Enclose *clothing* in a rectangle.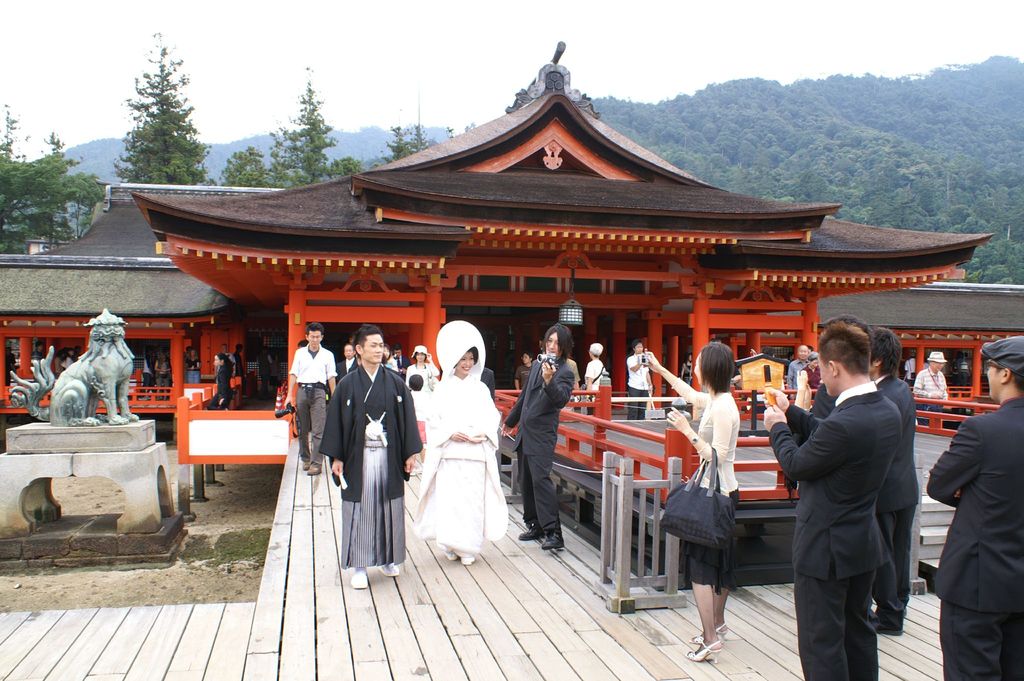
{"x1": 324, "y1": 336, "x2": 412, "y2": 577}.
